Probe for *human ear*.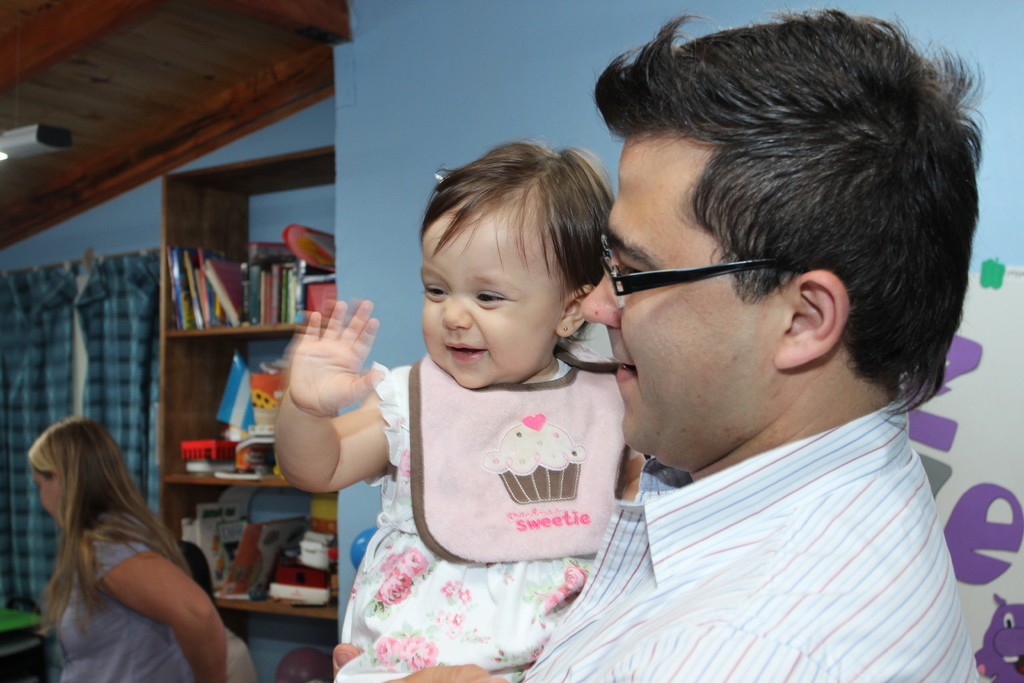
Probe result: {"left": 52, "top": 468, "right": 63, "bottom": 487}.
